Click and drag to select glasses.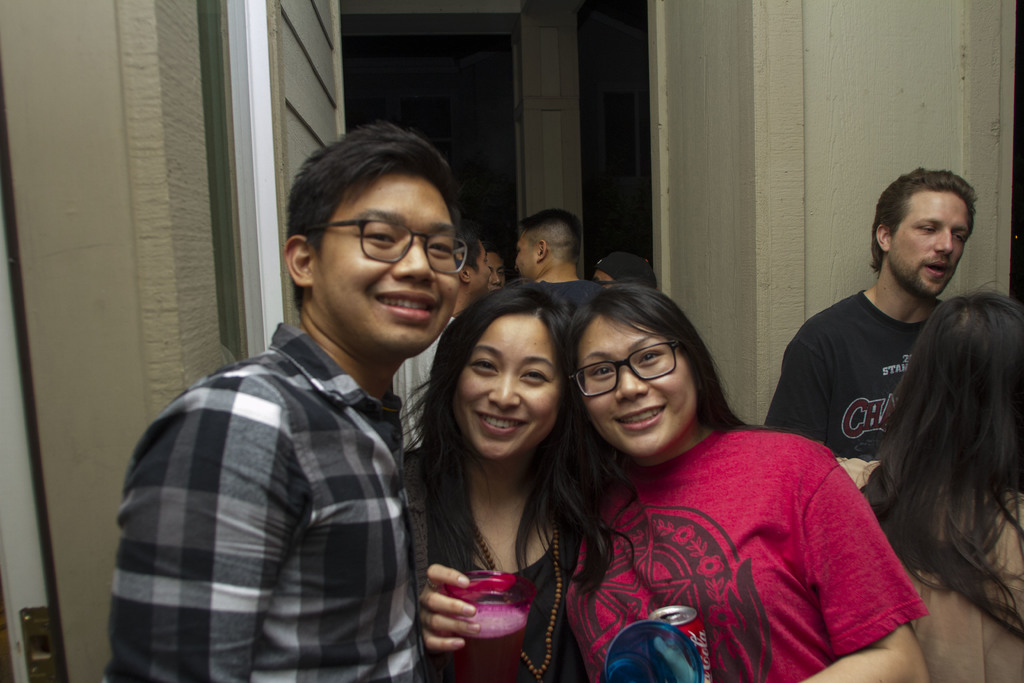
Selection: box=[572, 340, 685, 399].
